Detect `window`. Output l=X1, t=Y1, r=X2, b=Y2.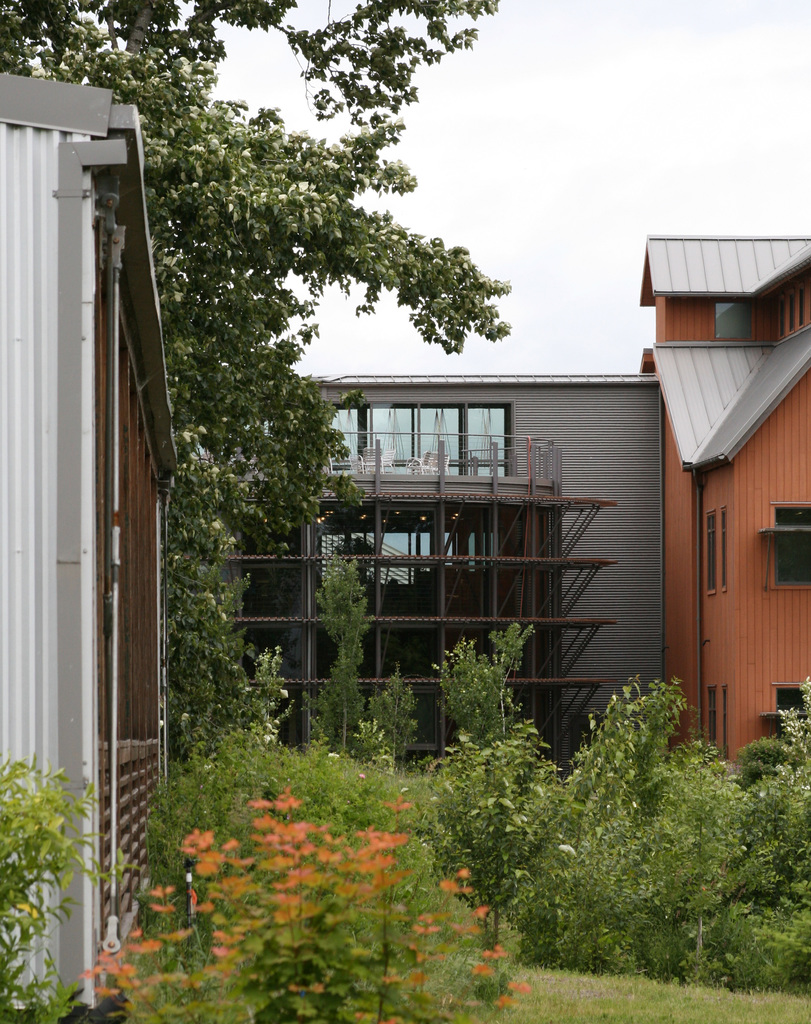
l=714, t=687, r=727, b=759.
